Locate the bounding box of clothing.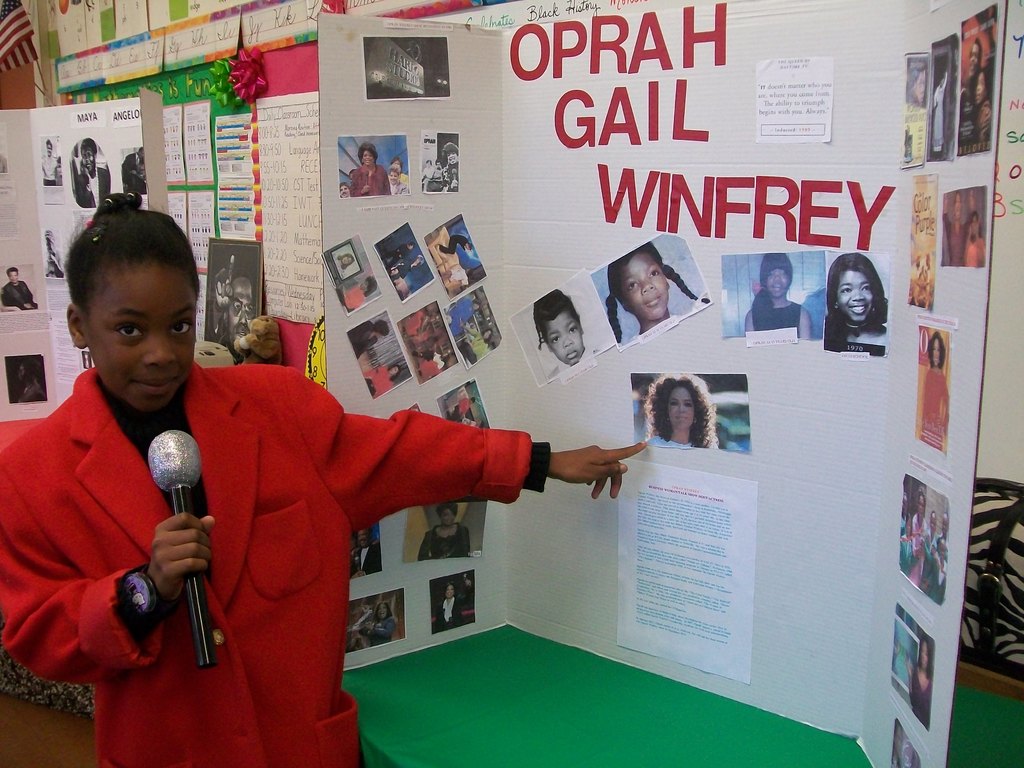
Bounding box: (left=330, top=252, right=347, bottom=282).
